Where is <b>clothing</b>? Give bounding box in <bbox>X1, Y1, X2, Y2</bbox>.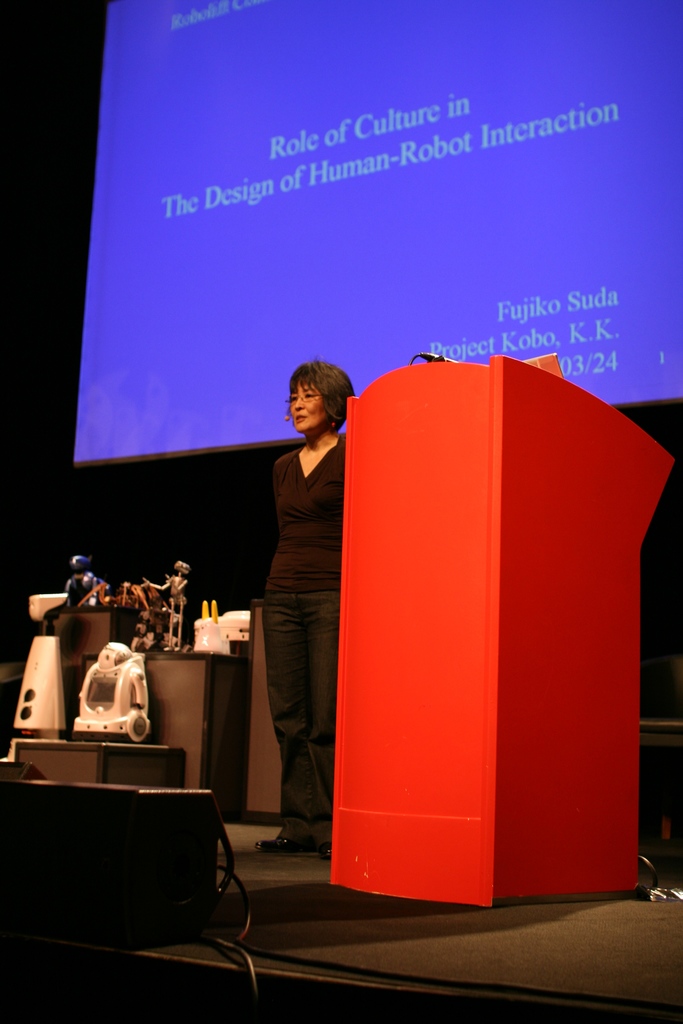
<bbox>248, 403, 358, 810</bbox>.
